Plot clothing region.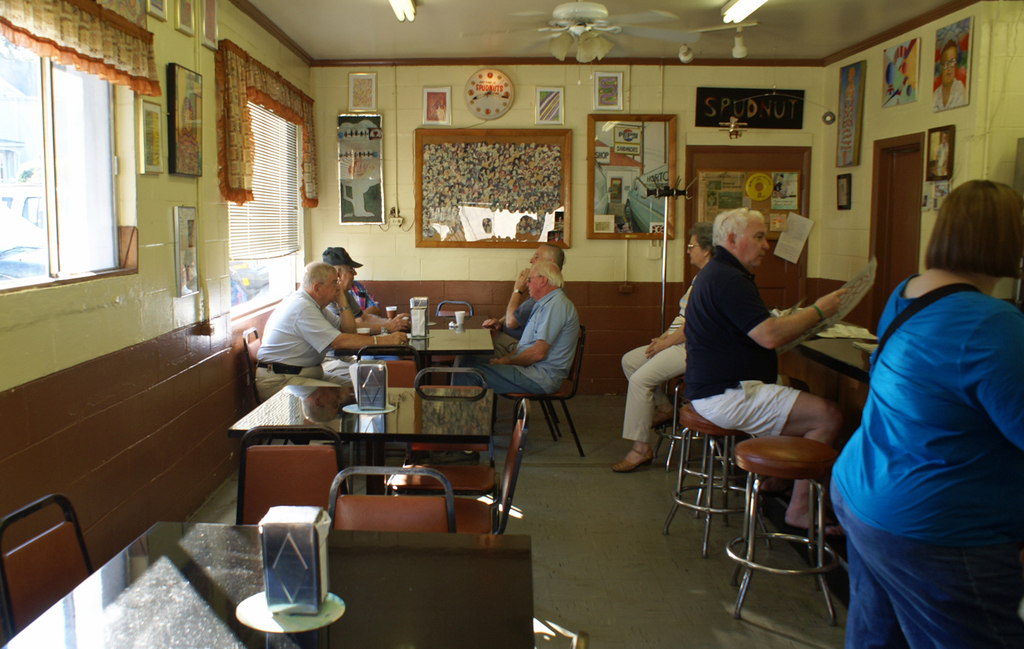
Plotted at (825, 216, 1011, 648).
